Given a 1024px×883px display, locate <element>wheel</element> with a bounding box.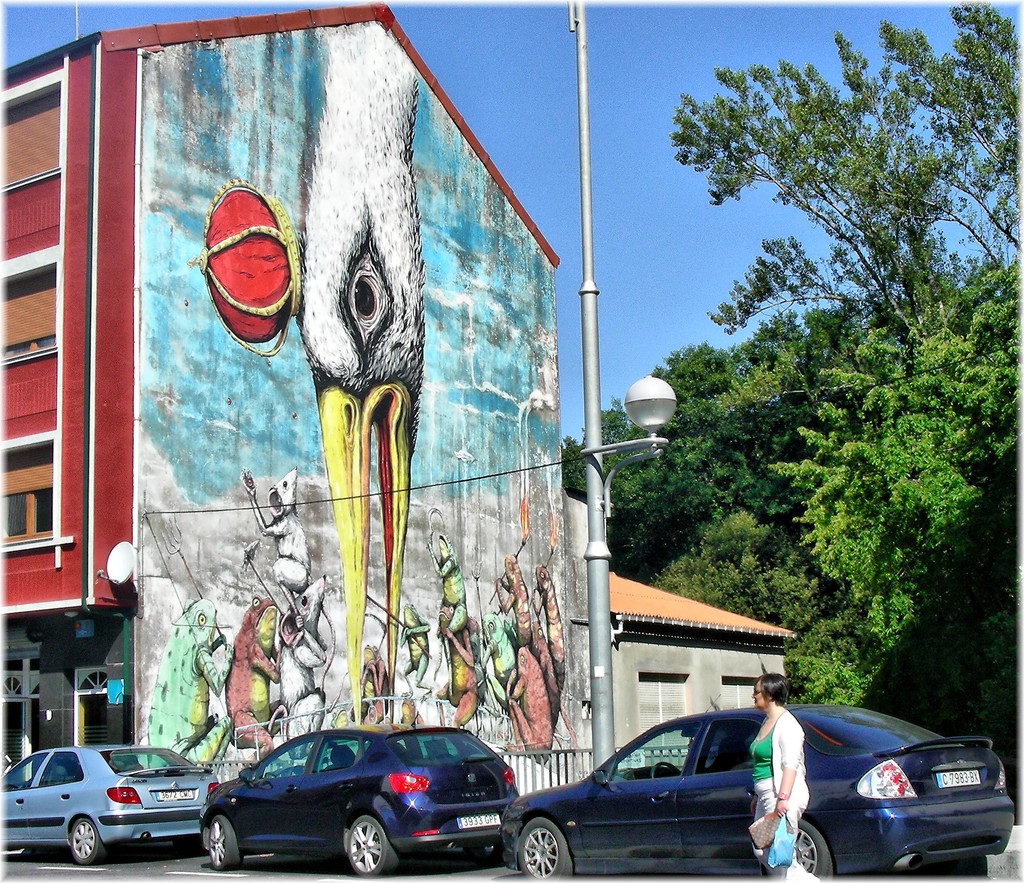
Located: [207,815,240,871].
